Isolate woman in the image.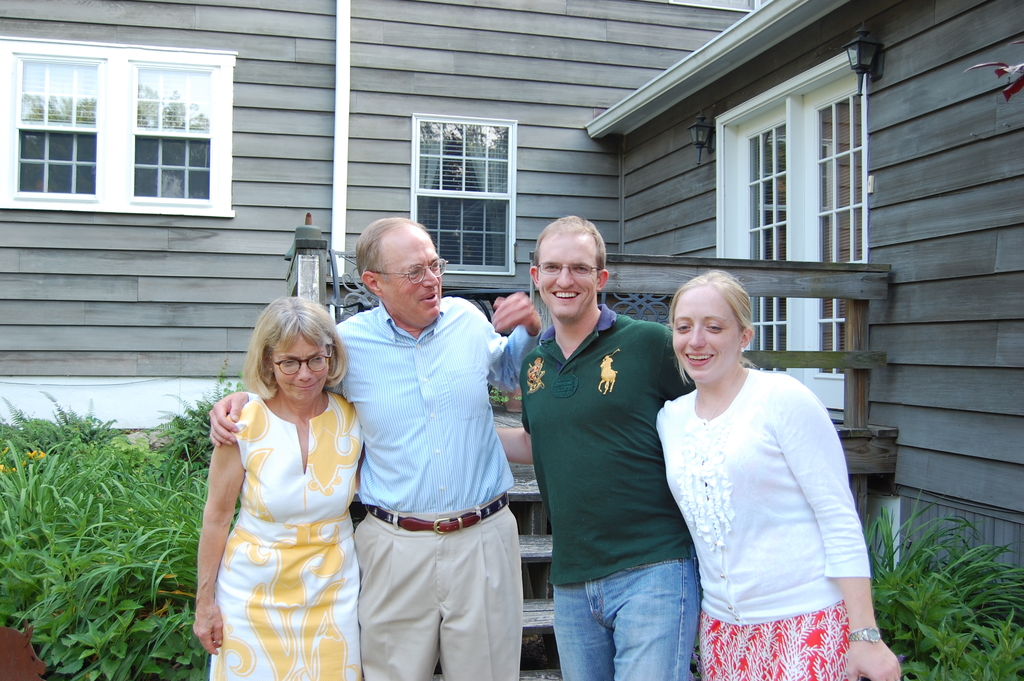
Isolated region: (x1=177, y1=291, x2=366, y2=680).
